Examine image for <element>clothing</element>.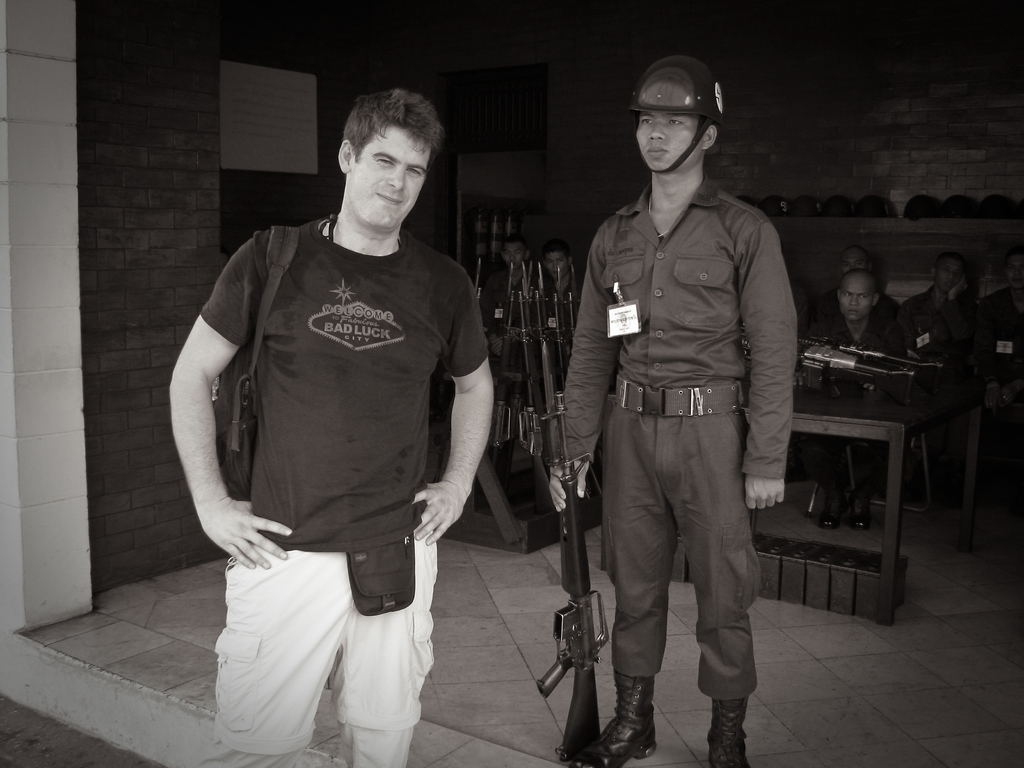
Examination result: Rect(806, 310, 911, 495).
